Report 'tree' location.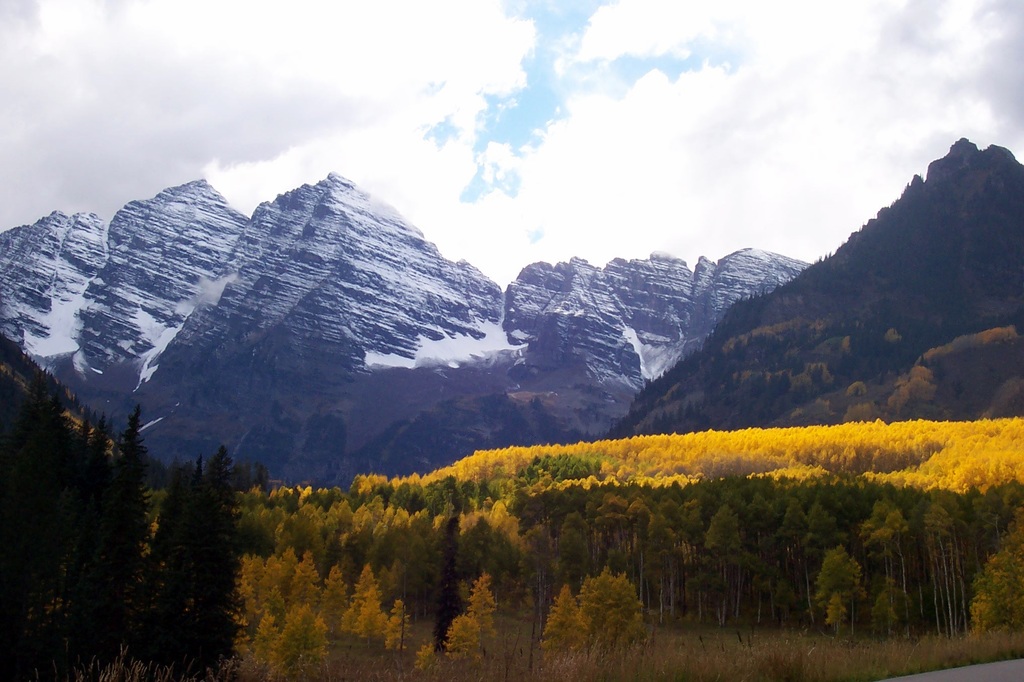
Report: left=0, top=325, right=1023, bottom=681.
